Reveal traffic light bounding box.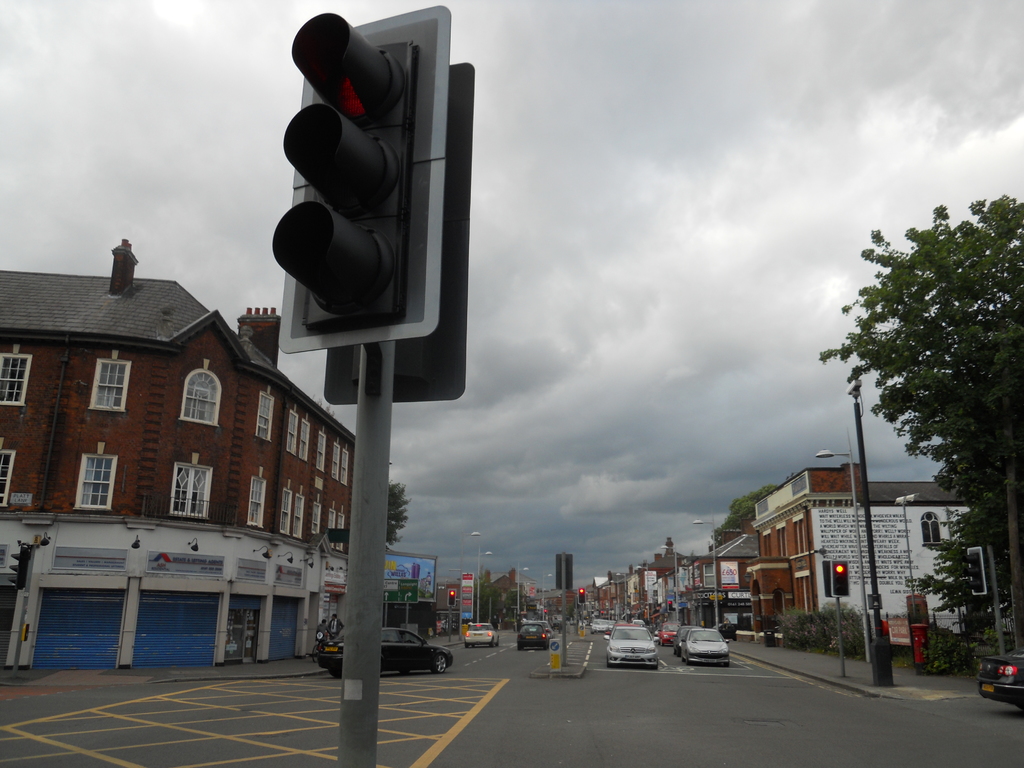
Revealed: BBox(446, 588, 456, 607).
